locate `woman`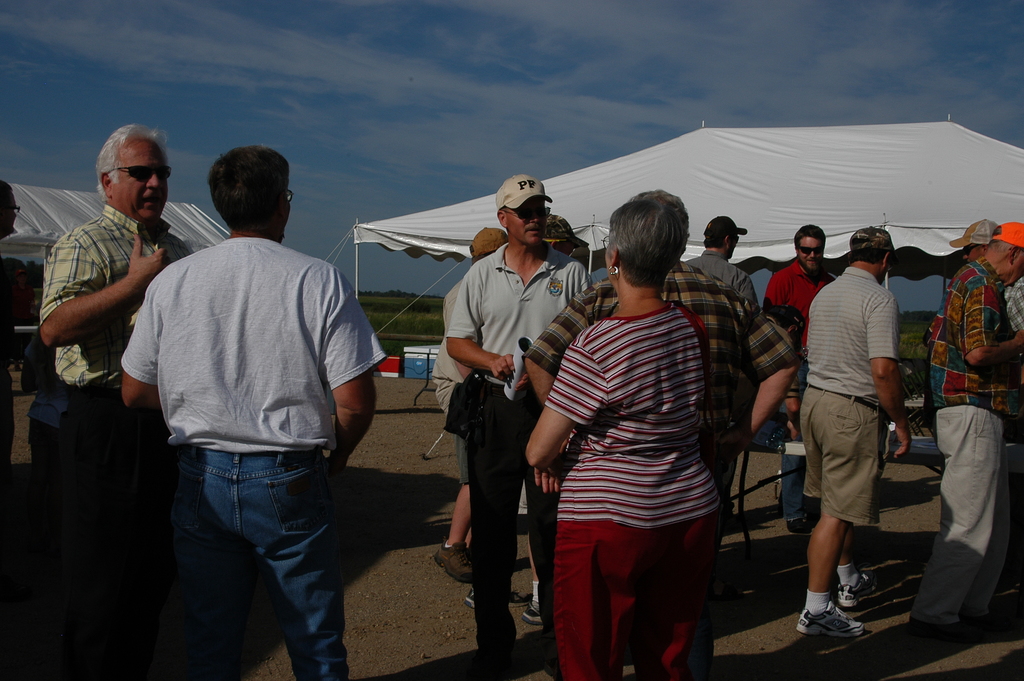
detection(524, 187, 730, 680)
